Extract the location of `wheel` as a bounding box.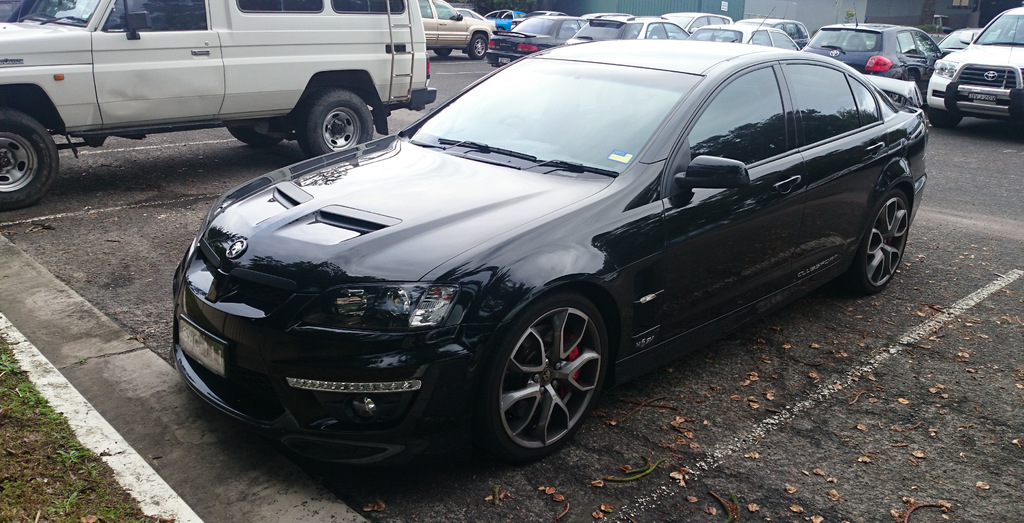
Rect(0, 104, 67, 209).
